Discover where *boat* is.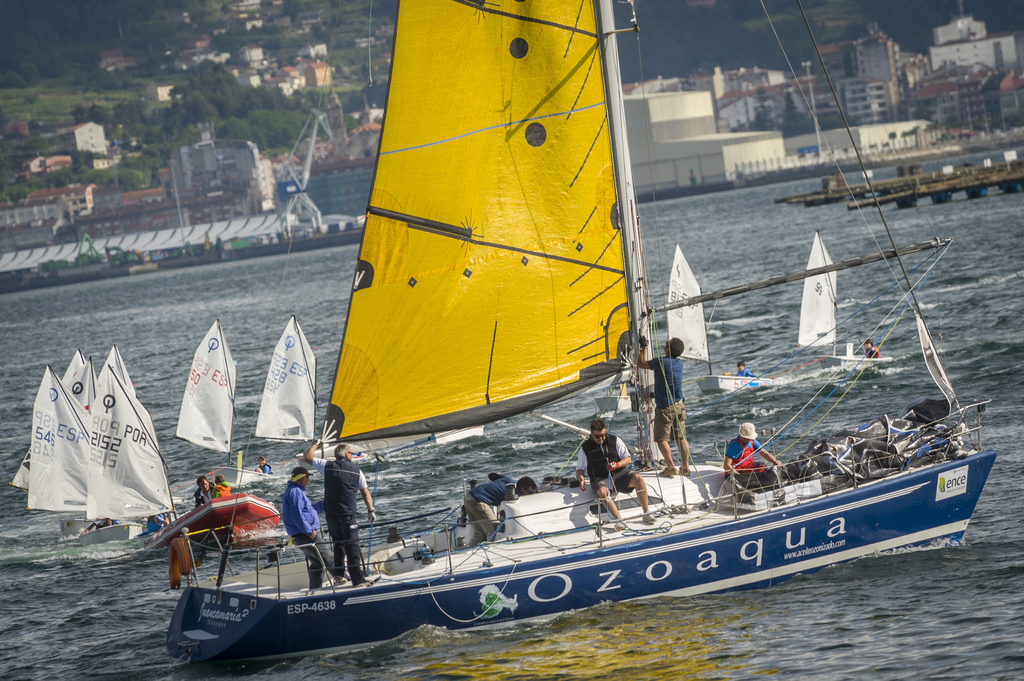
Discovered at box=[662, 241, 780, 394].
